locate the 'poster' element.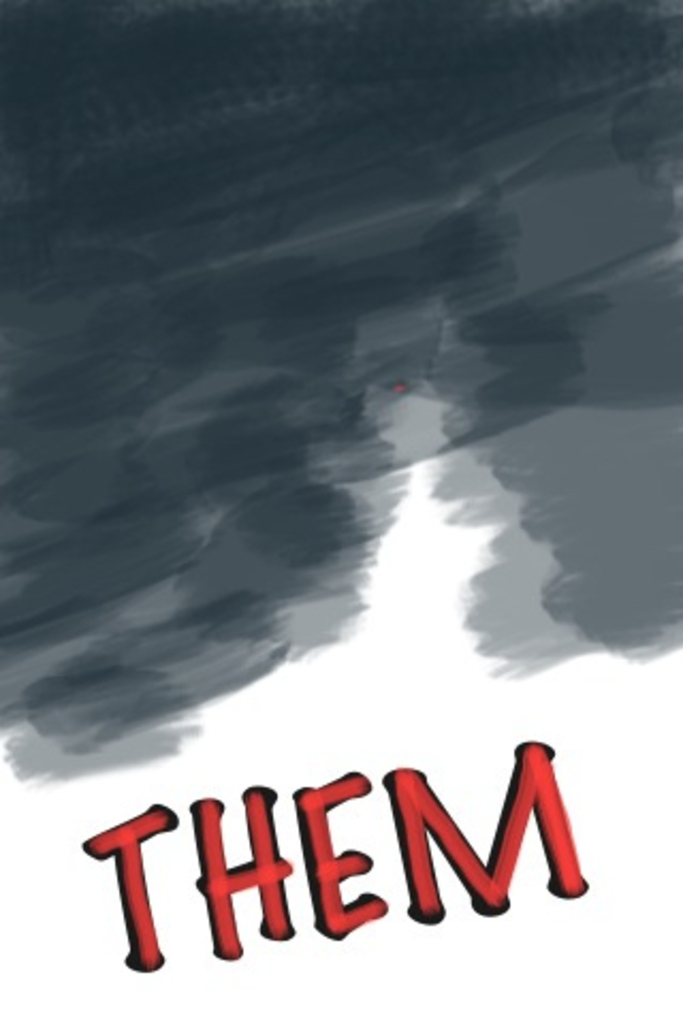
Element bbox: rect(0, 0, 681, 1022).
